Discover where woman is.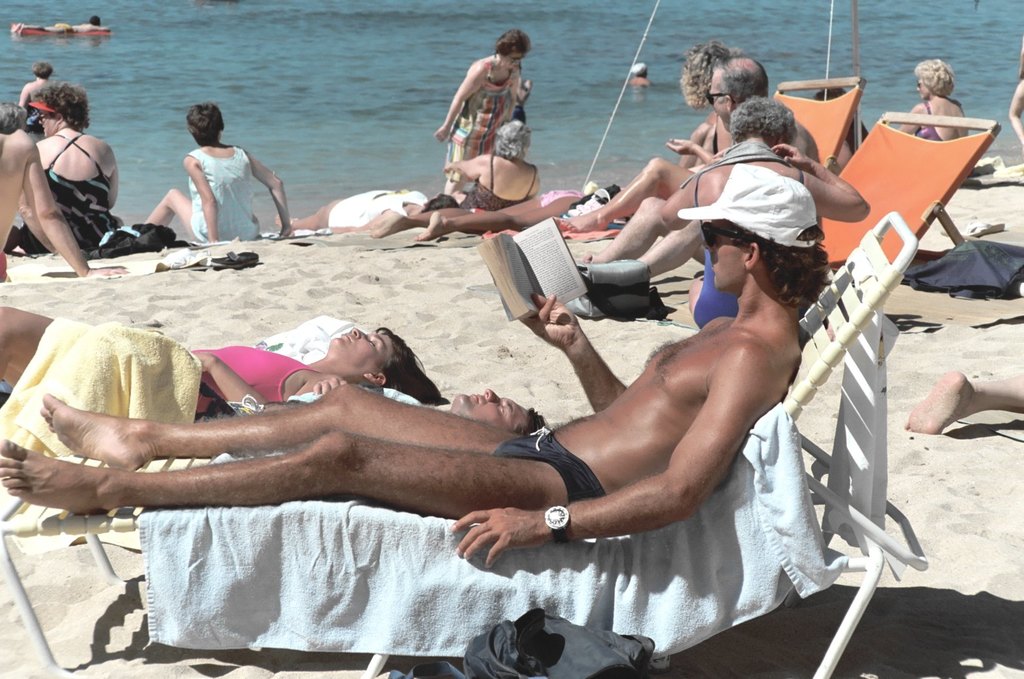
Discovered at 431 26 533 196.
